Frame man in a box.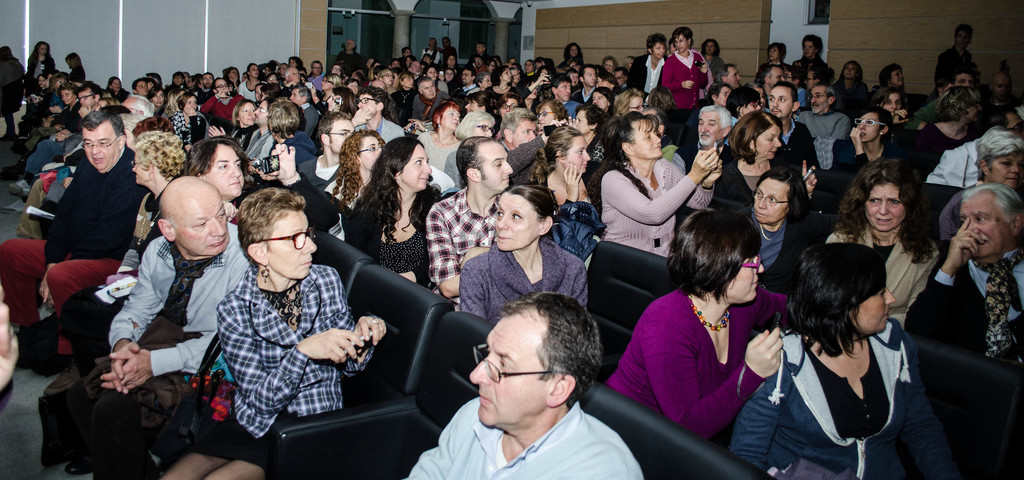
<bbox>394, 275, 659, 479</bbox>.
